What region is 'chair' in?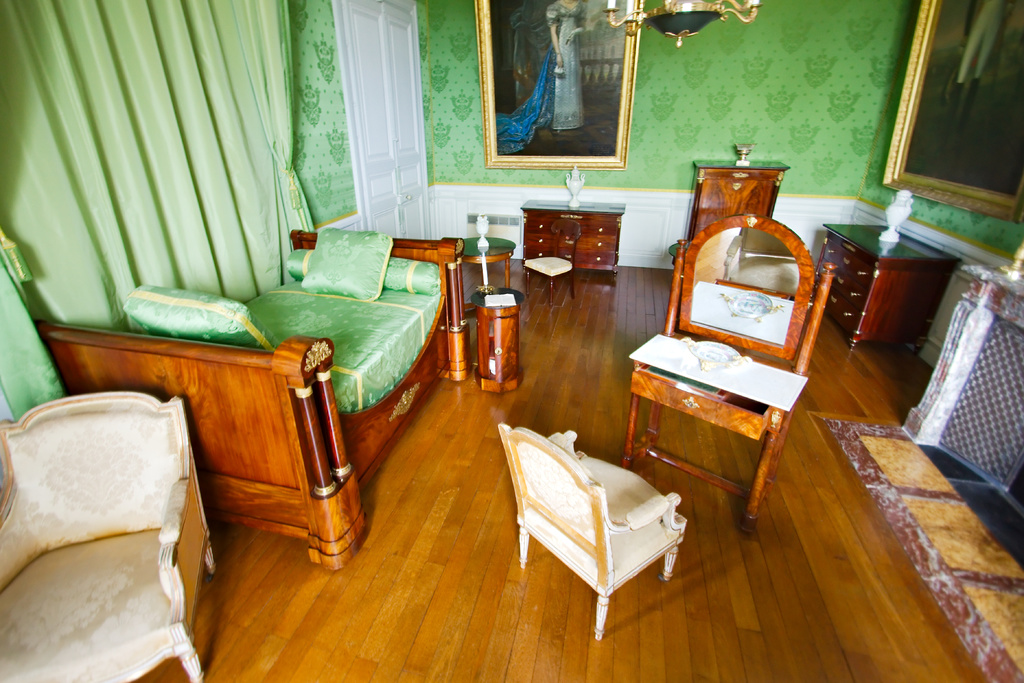
496/416/684/642.
